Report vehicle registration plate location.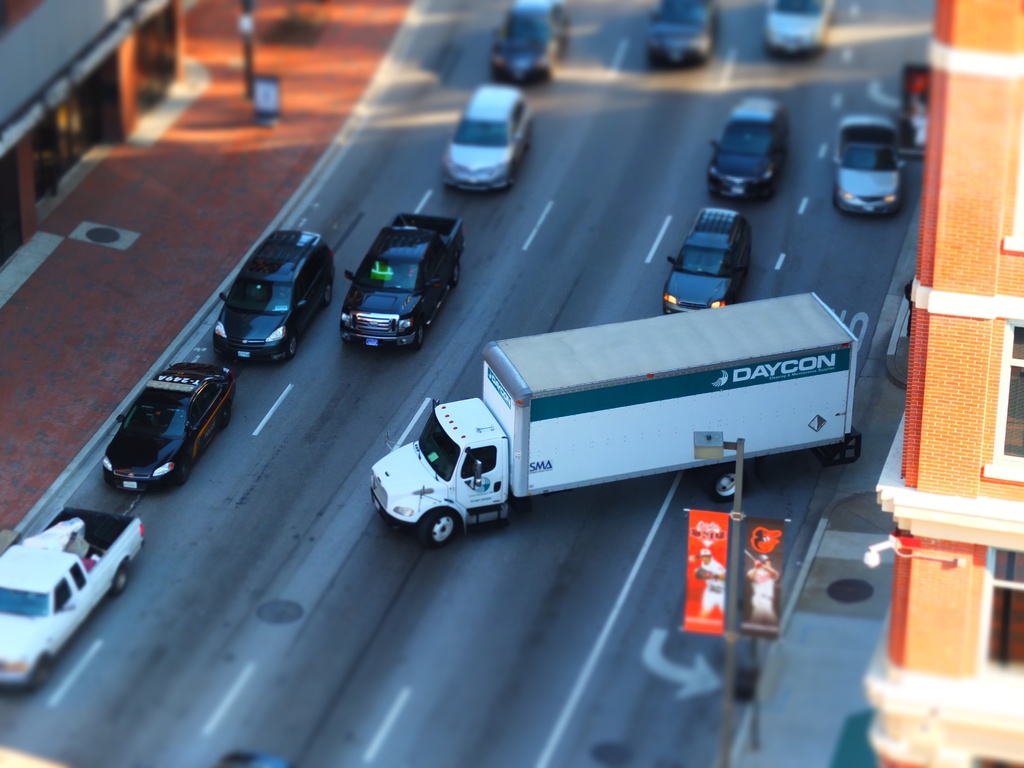
Report: l=367, t=335, r=379, b=348.
